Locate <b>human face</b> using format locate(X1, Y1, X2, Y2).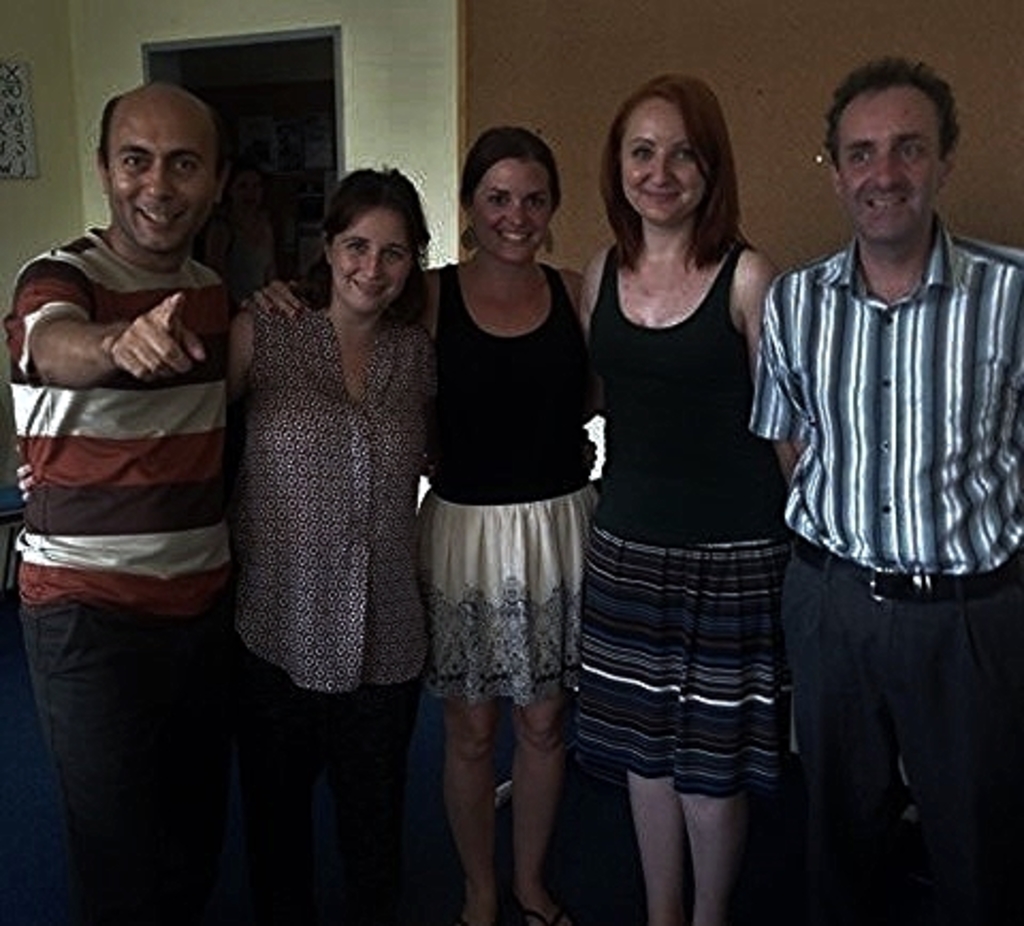
locate(465, 149, 553, 269).
